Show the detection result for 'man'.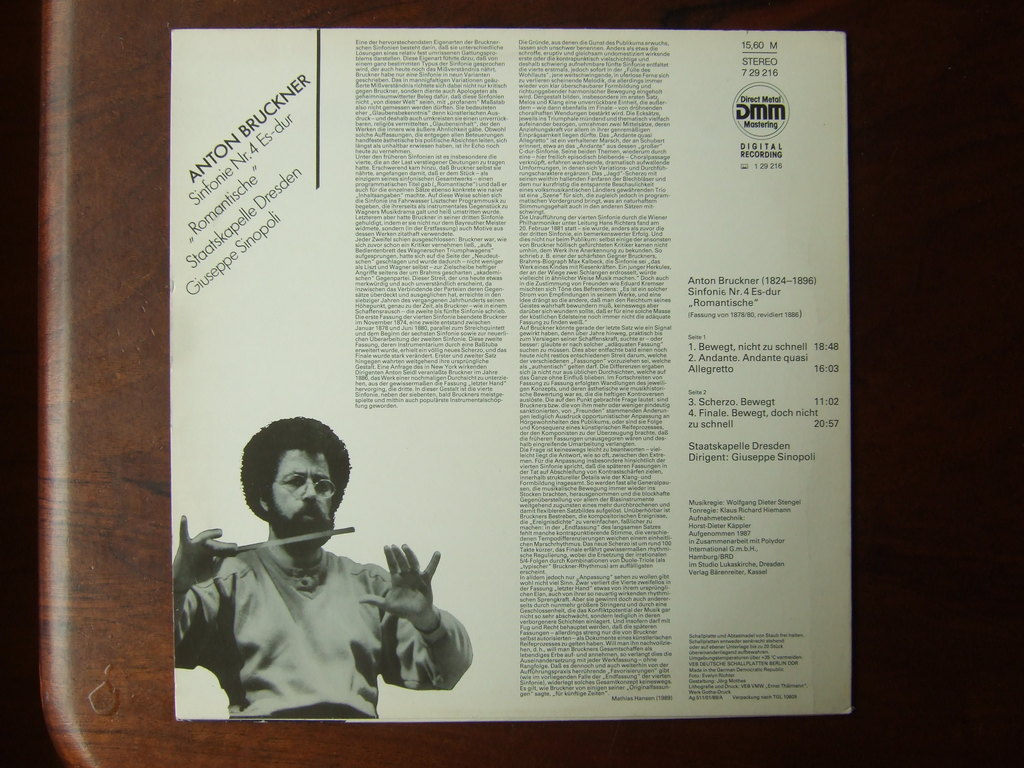
pyautogui.locateOnScreen(167, 429, 460, 728).
